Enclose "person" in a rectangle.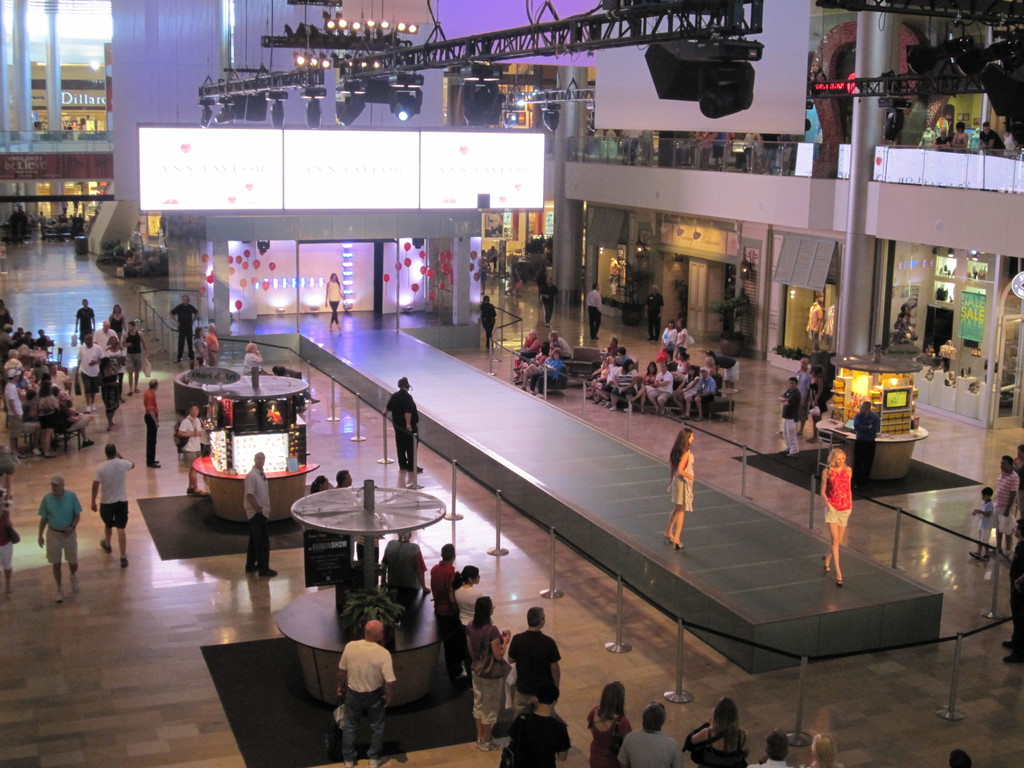
box=[852, 401, 881, 484].
